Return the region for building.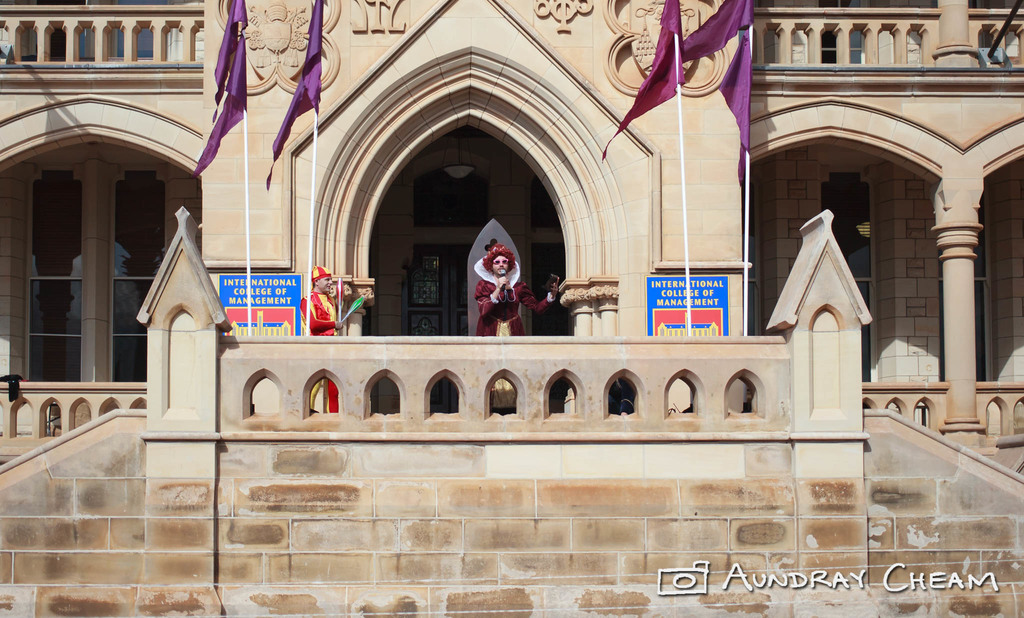
bbox=(0, 0, 1023, 617).
